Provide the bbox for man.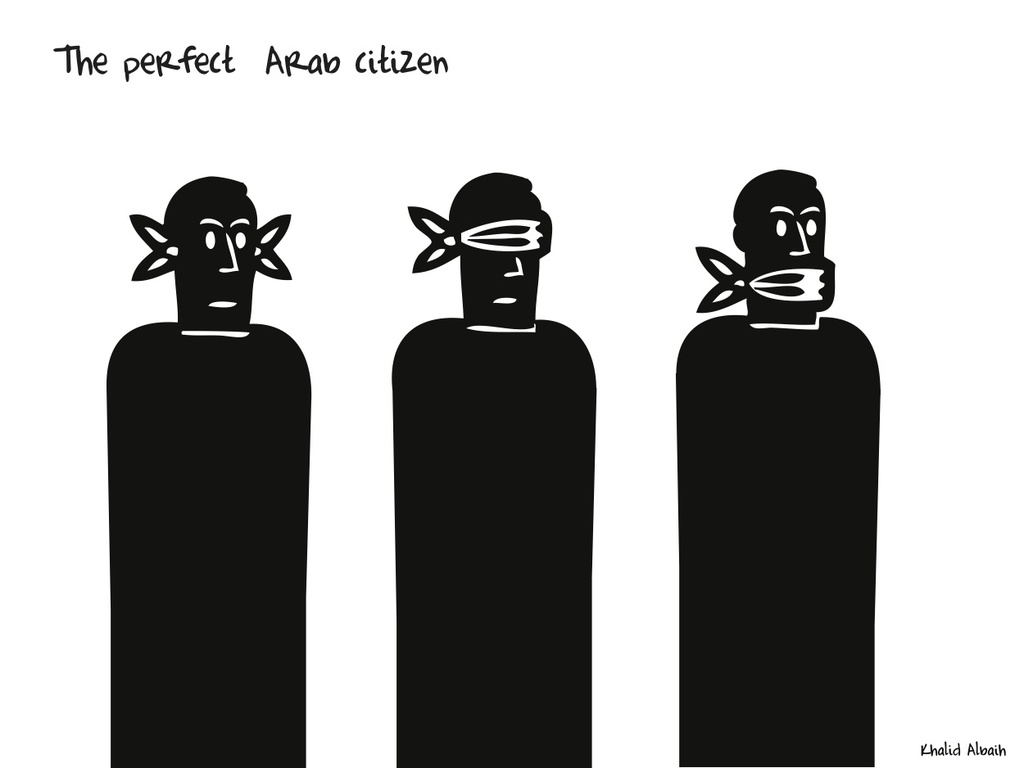
x1=102 y1=175 x2=311 y2=767.
